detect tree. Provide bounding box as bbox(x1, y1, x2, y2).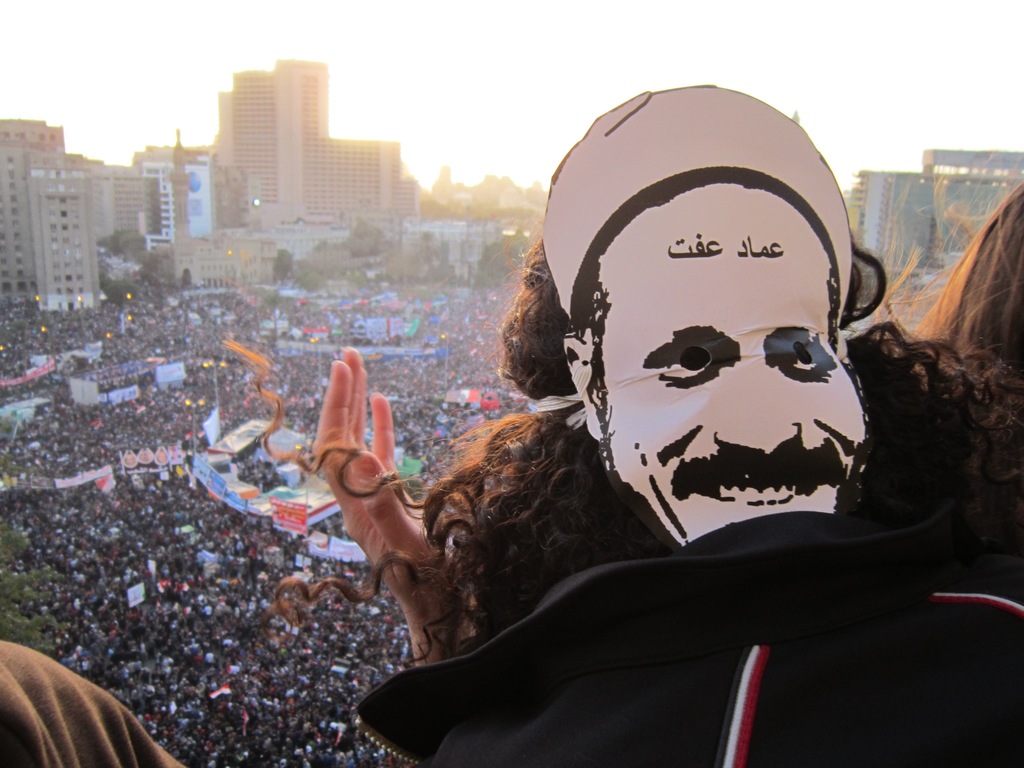
bbox(387, 226, 437, 289).
